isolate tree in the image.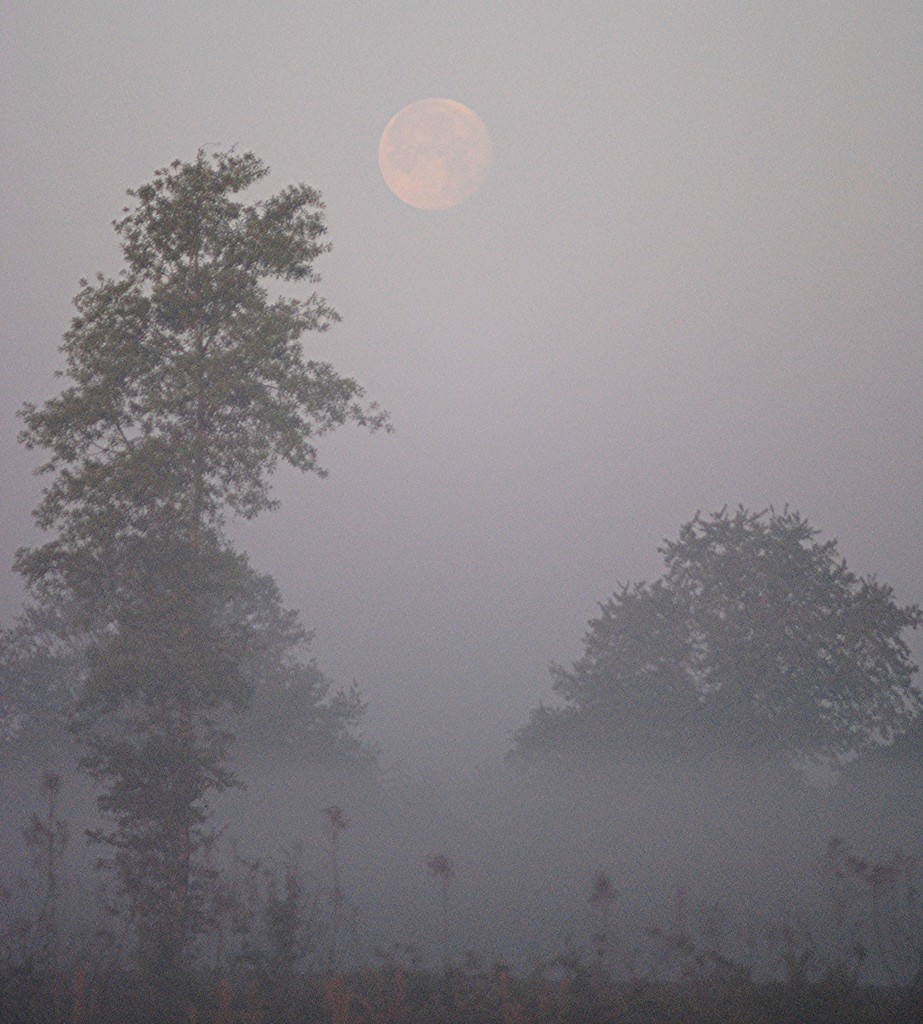
Isolated region: select_region(20, 162, 401, 911).
